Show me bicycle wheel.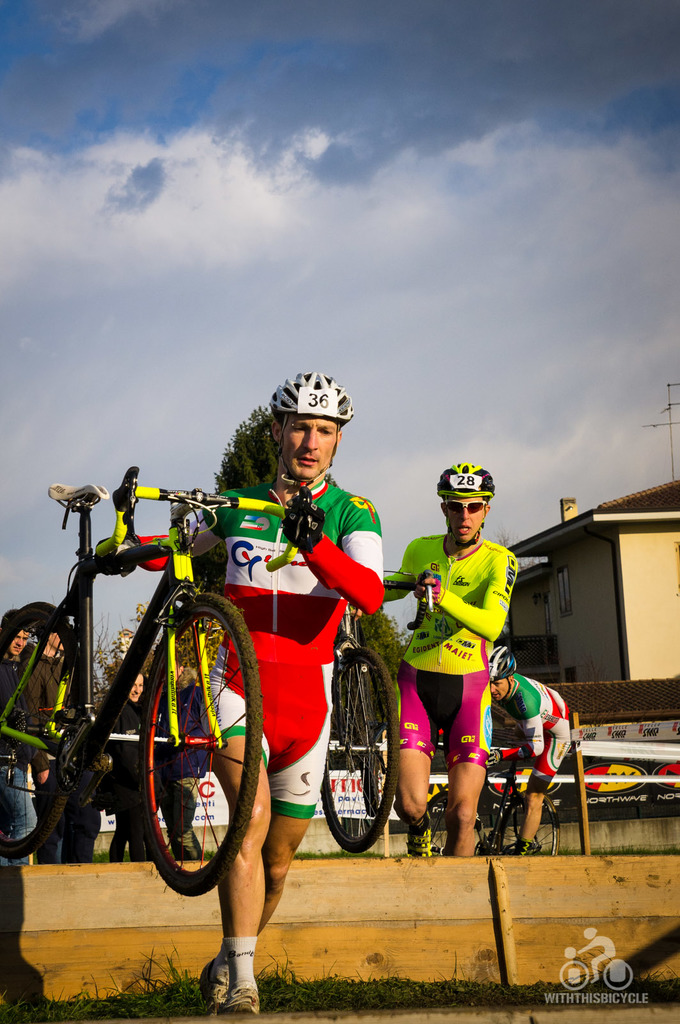
bicycle wheel is here: BBox(495, 800, 565, 860).
